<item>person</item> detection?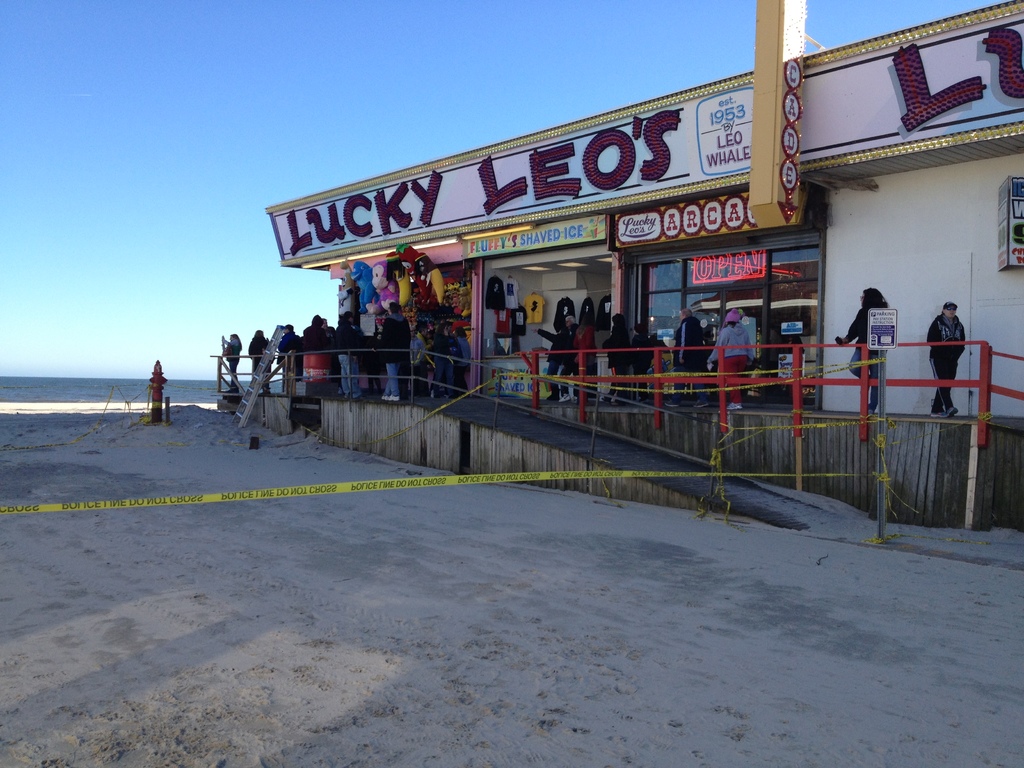
572, 312, 593, 401
